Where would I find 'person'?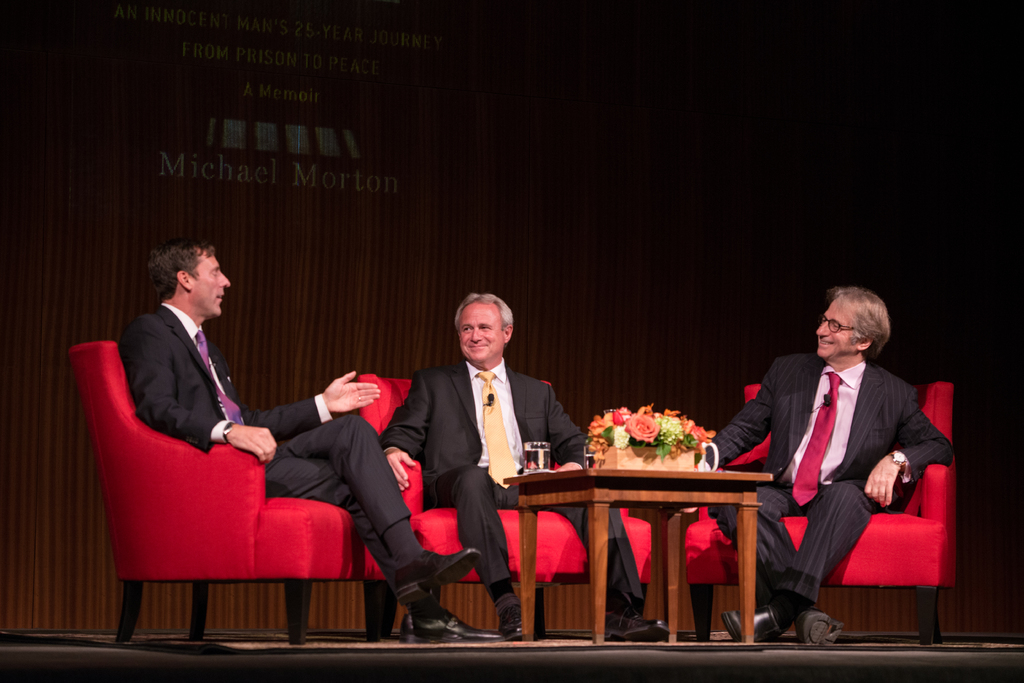
At <box>369,285,664,638</box>.
